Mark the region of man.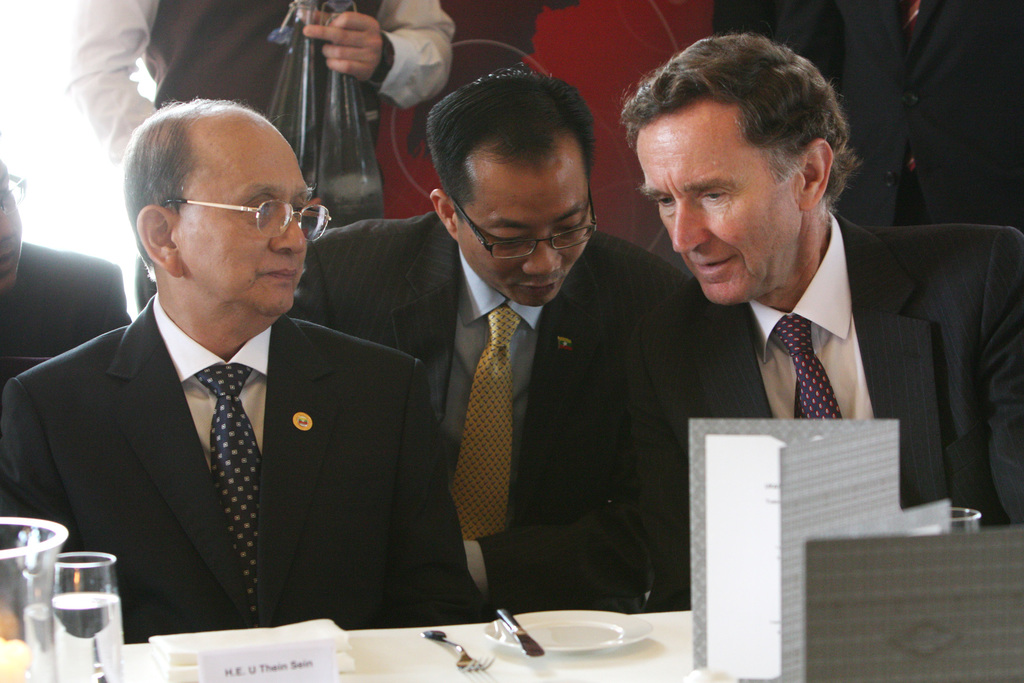
Region: BBox(286, 62, 711, 623).
